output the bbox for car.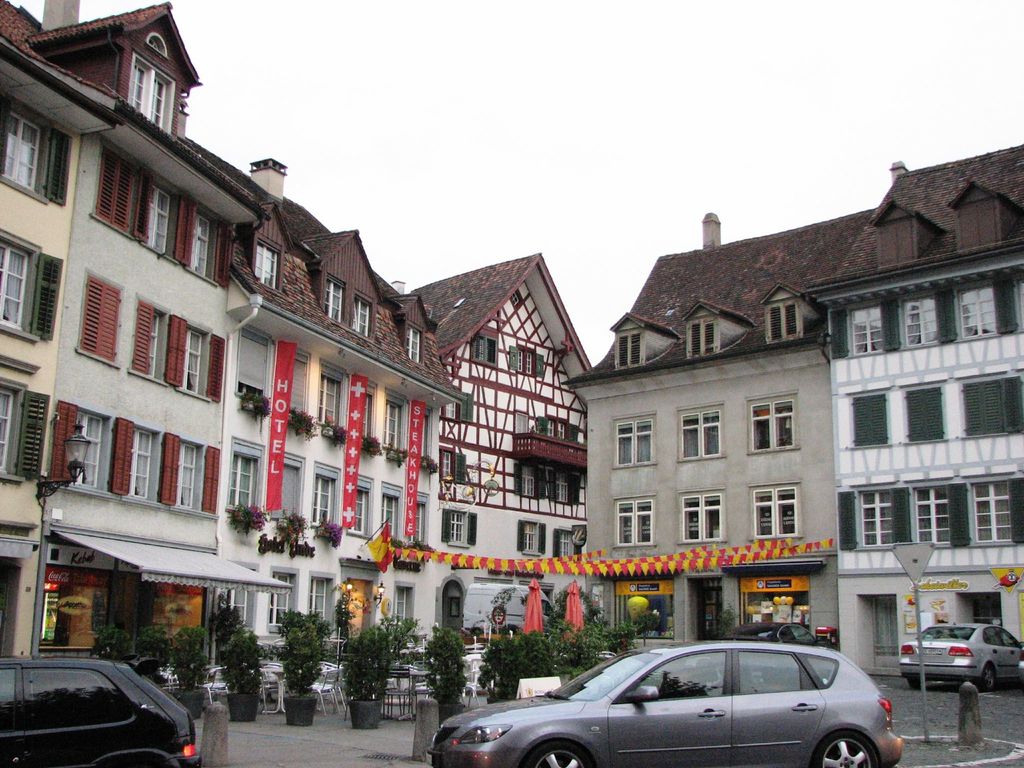
select_region(0, 650, 201, 767).
